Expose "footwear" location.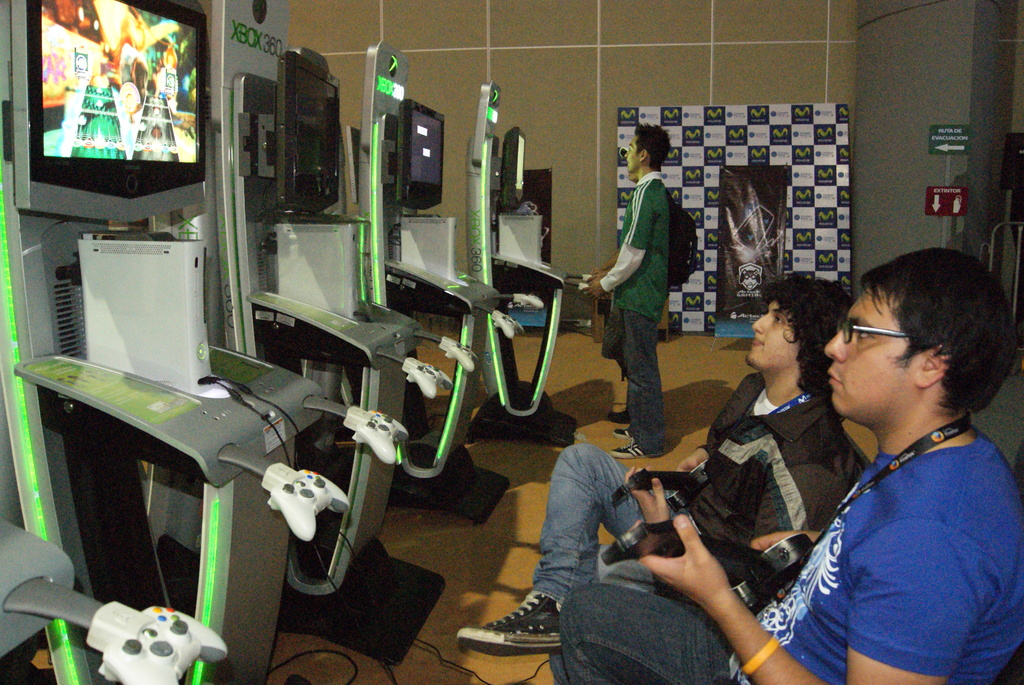
Exposed at x1=609 y1=439 x2=657 y2=459.
